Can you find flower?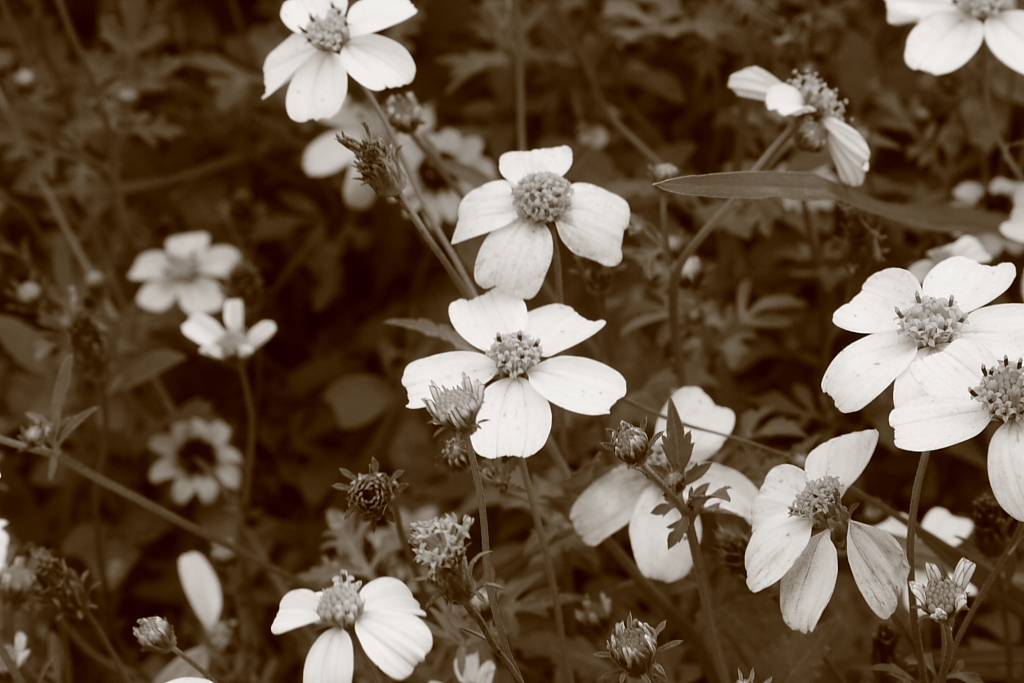
Yes, bounding box: detection(404, 259, 625, 459).
